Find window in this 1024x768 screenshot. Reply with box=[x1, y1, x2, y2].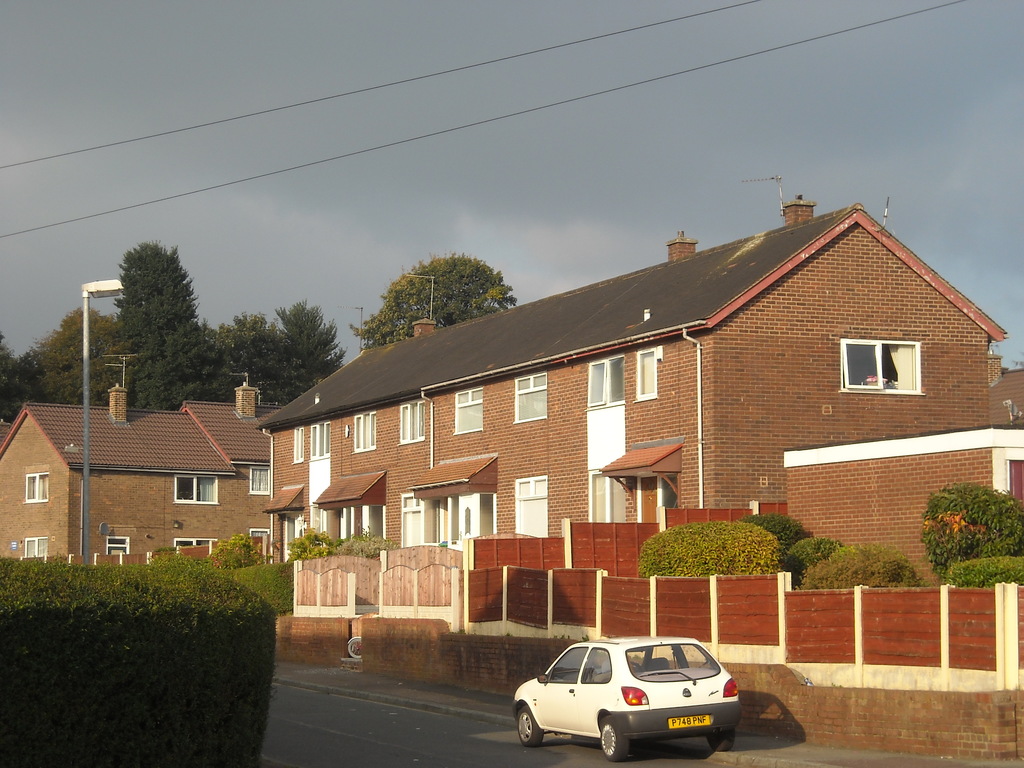
box=[674, 643, 711, 665].
